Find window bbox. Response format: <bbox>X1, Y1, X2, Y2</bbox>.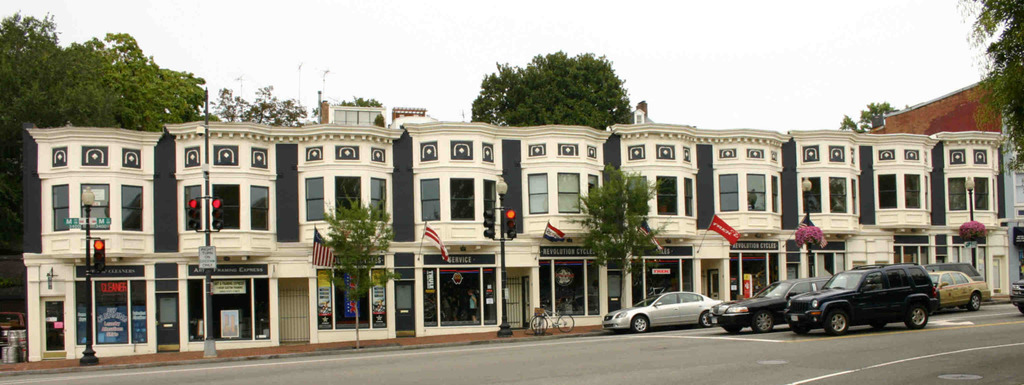
<bbox>769, 178, 780, 213</bbox>.
